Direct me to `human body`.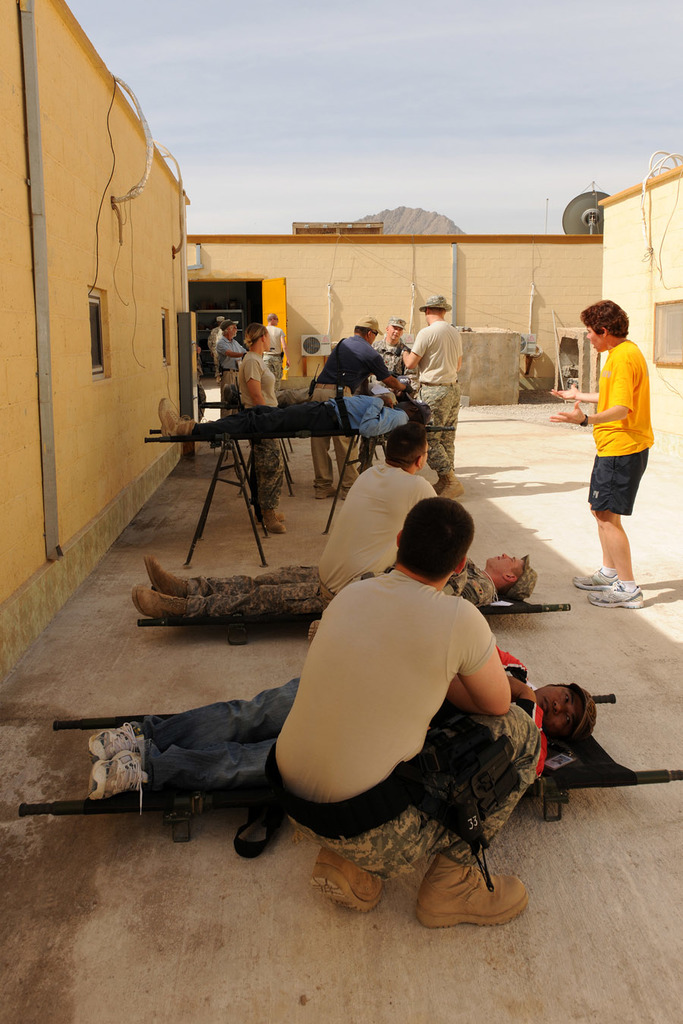
Direction: Rect(580, 295, 664, 598).
